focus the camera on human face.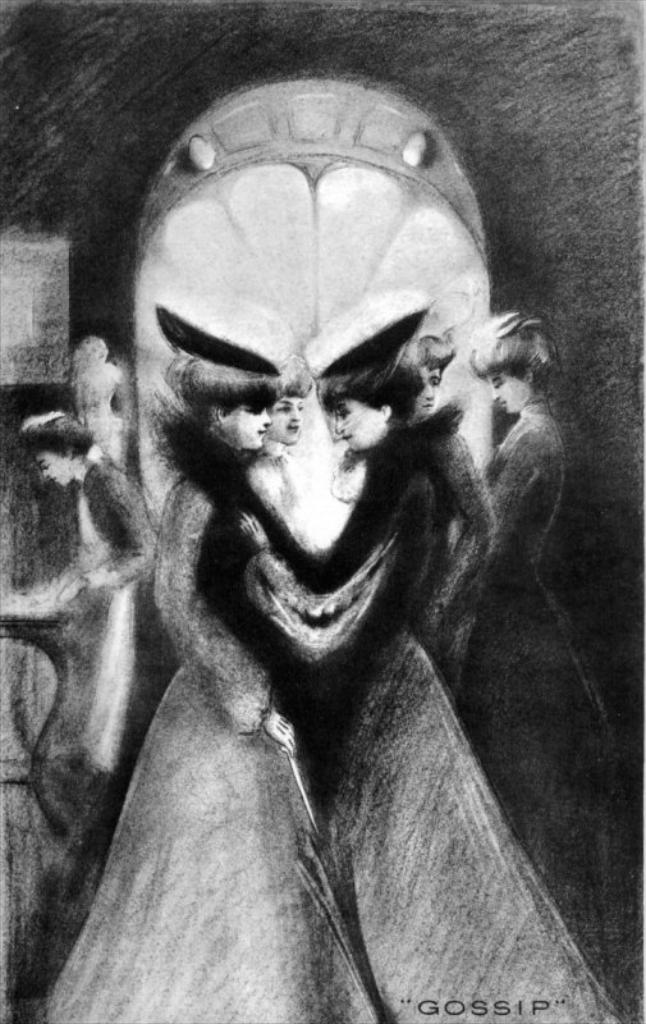
Focus region: (129, 192, 491, 649).
